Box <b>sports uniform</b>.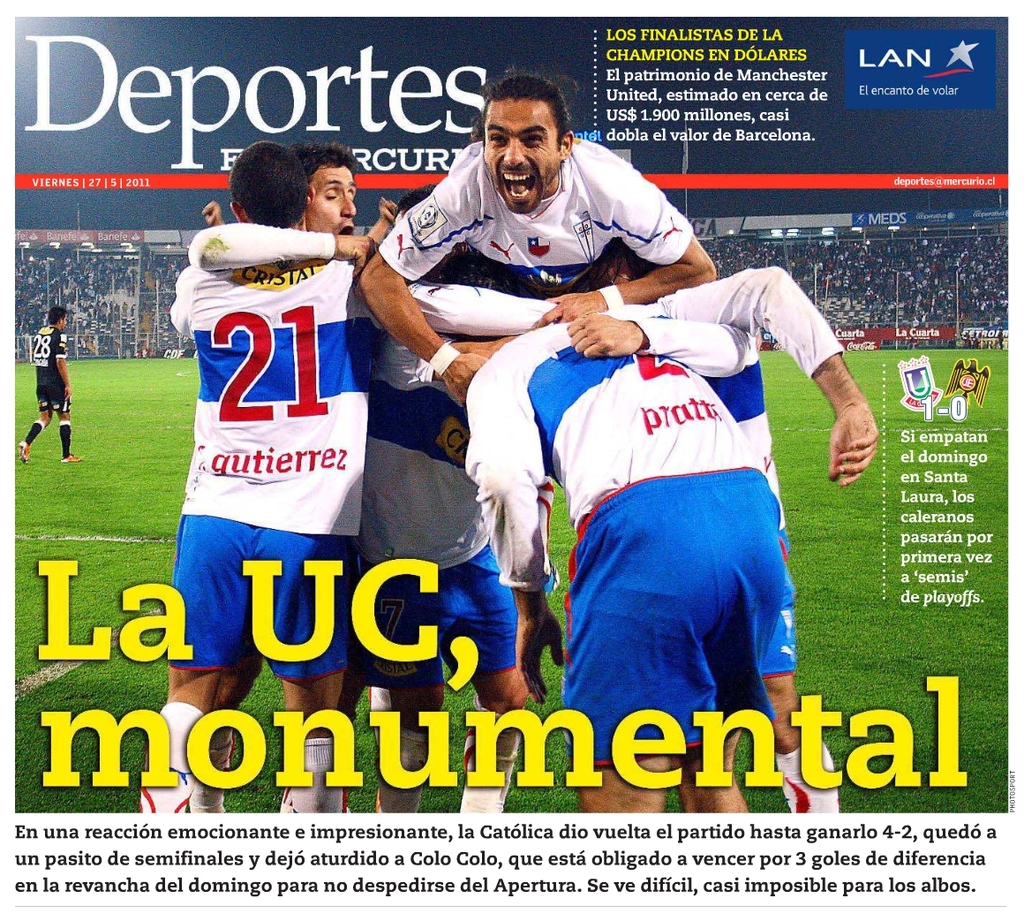
crop(341, 311, 492, 679).
